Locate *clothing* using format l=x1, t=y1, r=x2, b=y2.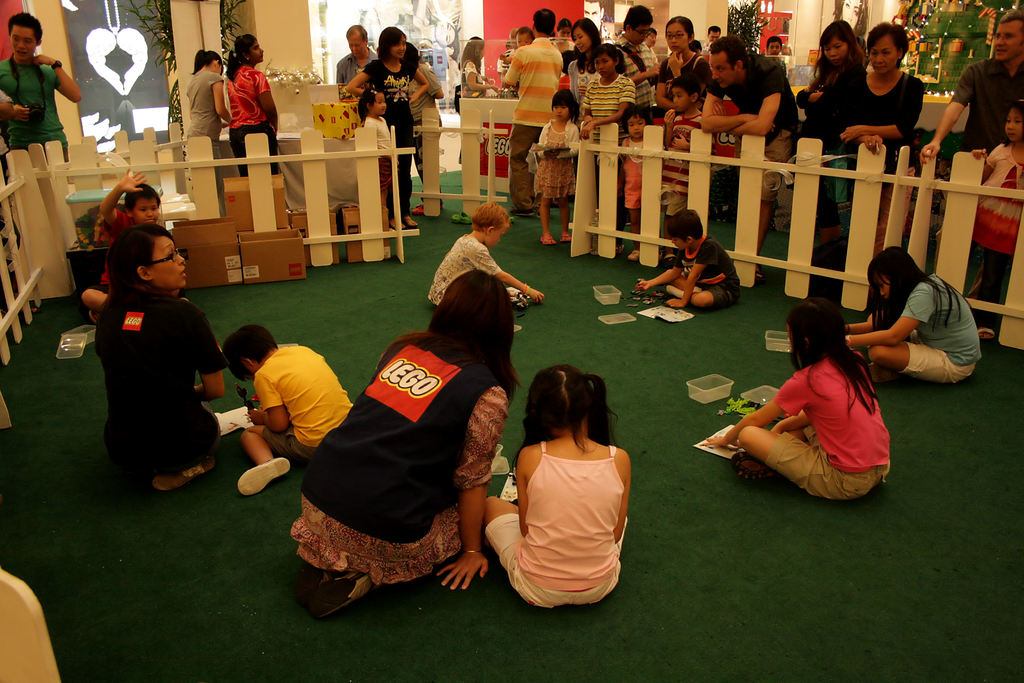
l=756, t=347, r=892, b=502.
